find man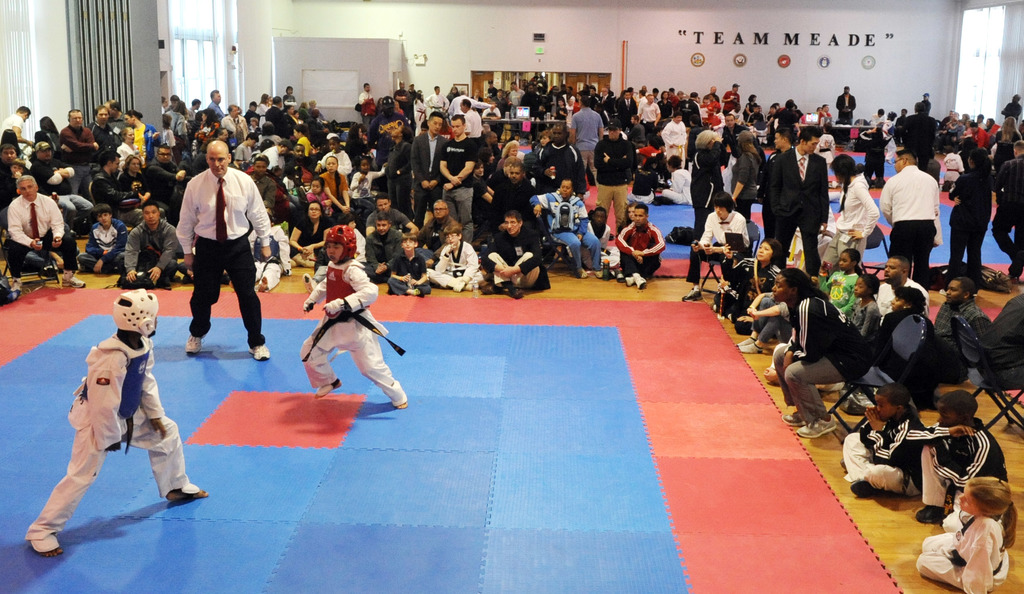
box=[3, 173, 87, 296]
